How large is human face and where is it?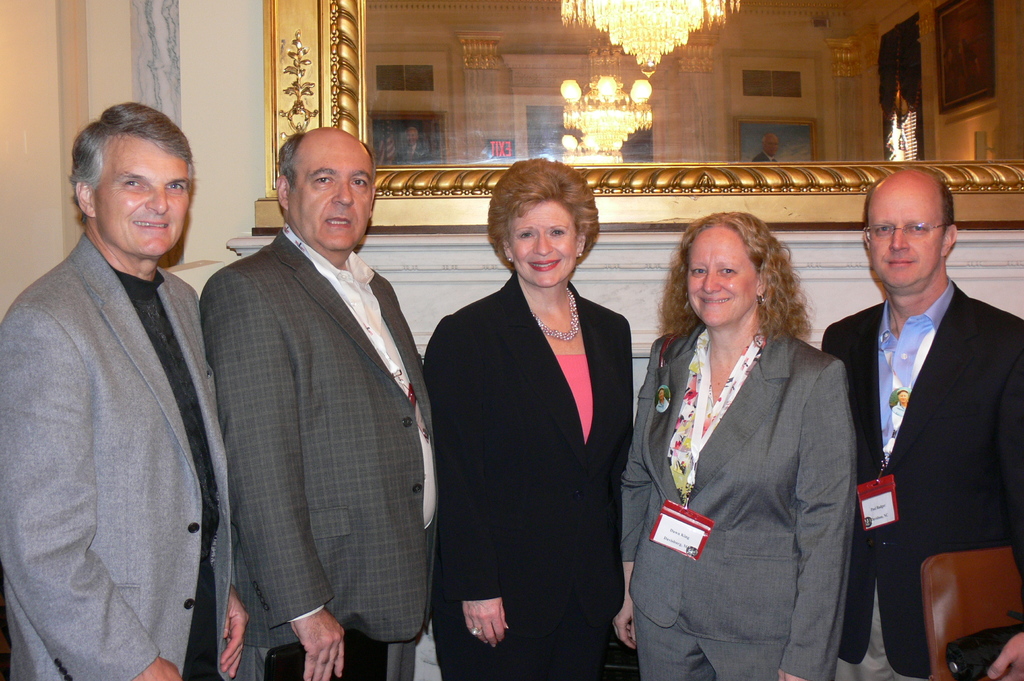
Bounding box: region(871, 192, 943, 282).
